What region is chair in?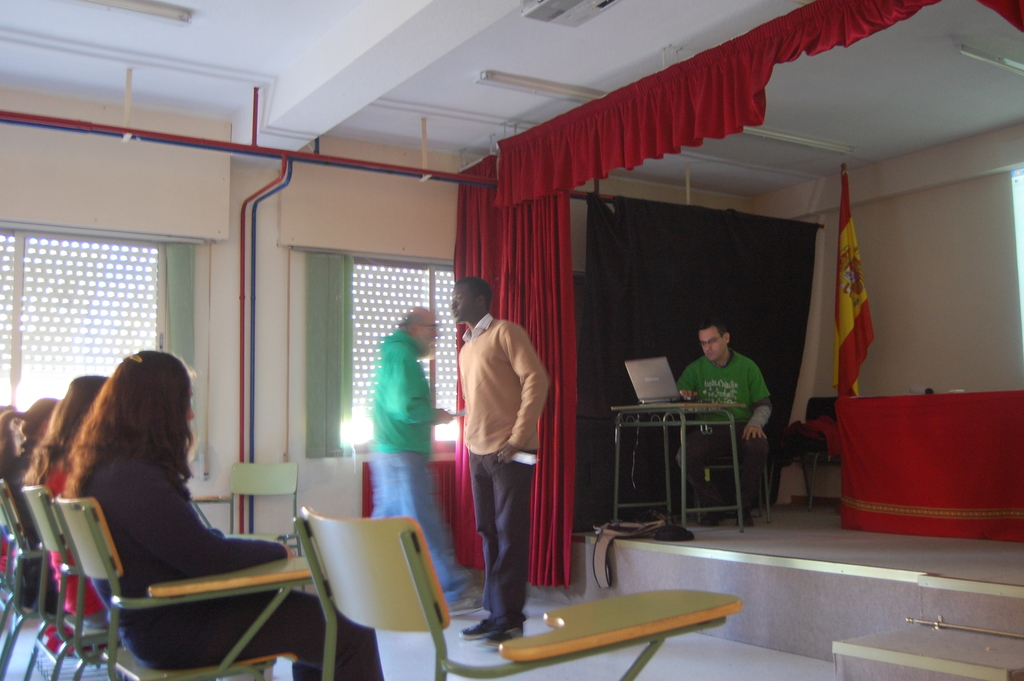
{"x1": 52, "y1": 494, "x2": 329, "y2": 680}.
